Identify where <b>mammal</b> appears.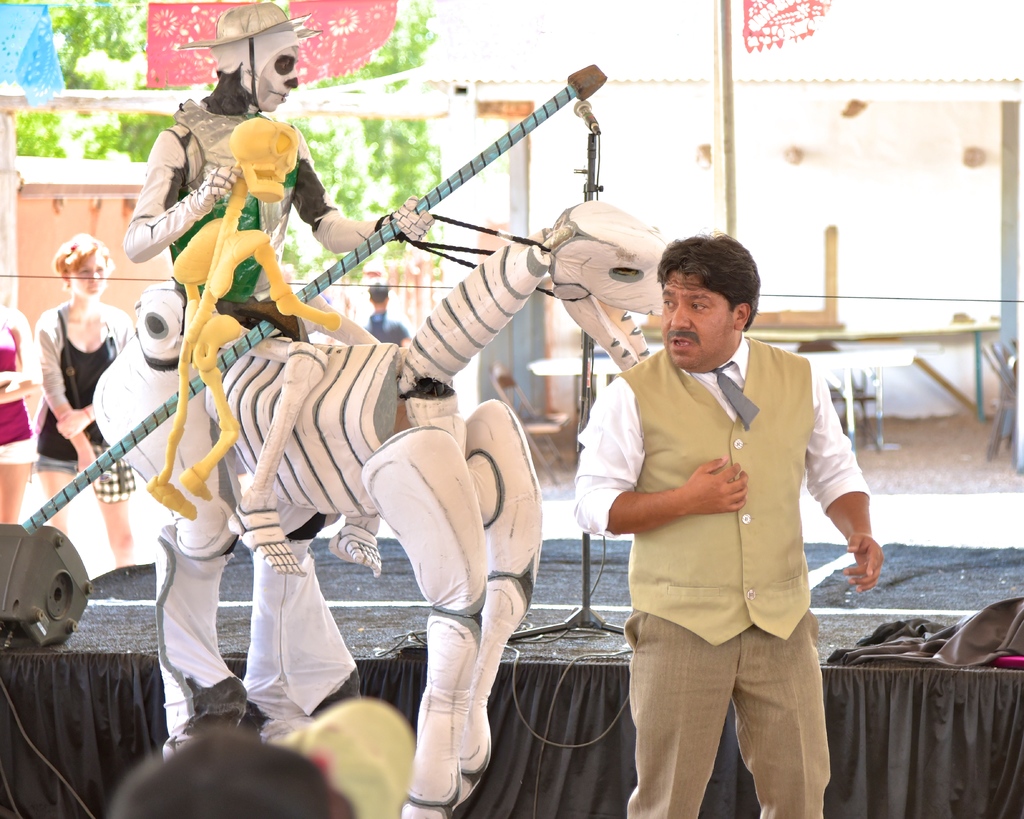
Appears at <region>28, 229, 136, 564</region>.
